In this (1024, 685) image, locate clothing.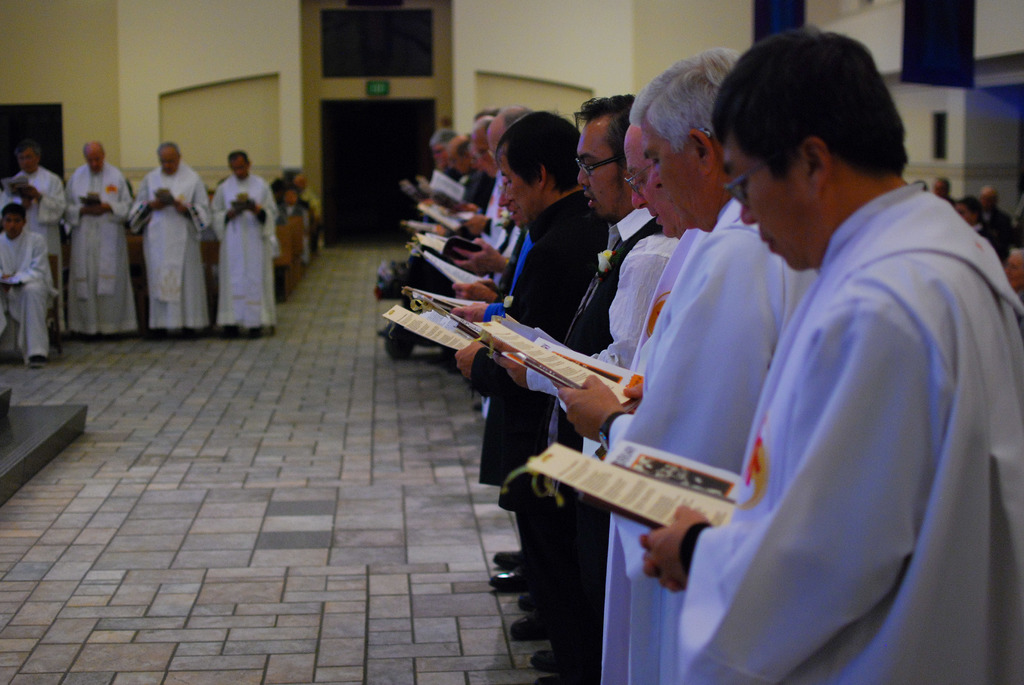
Bounding box: x1=0 y1=230 x2=58 y2=365.
